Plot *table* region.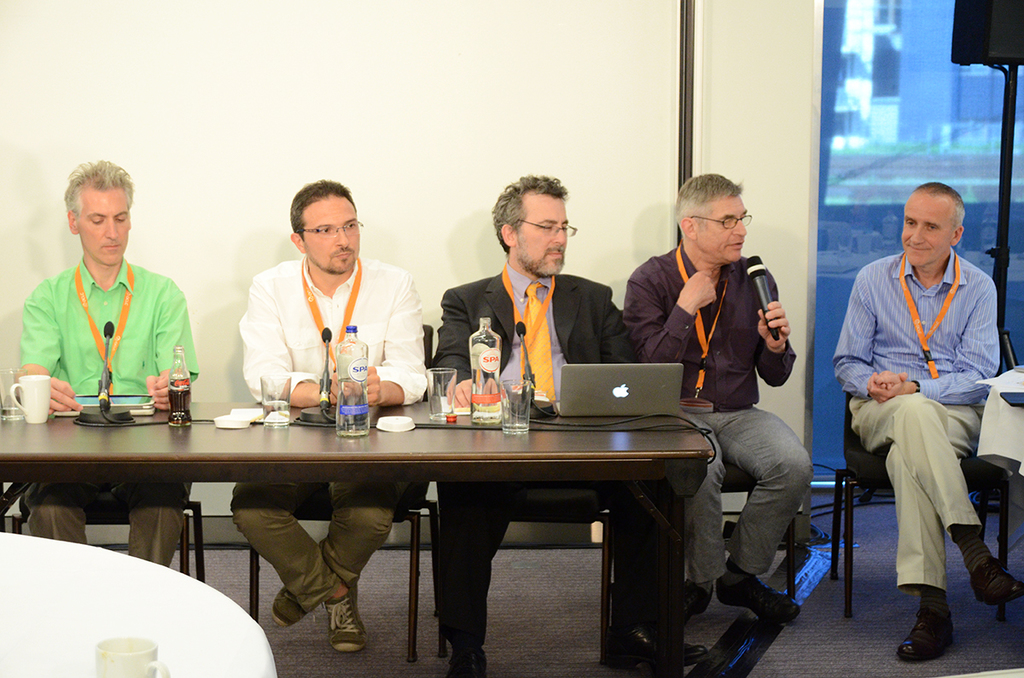
Plotted at (10,408,788,652).
